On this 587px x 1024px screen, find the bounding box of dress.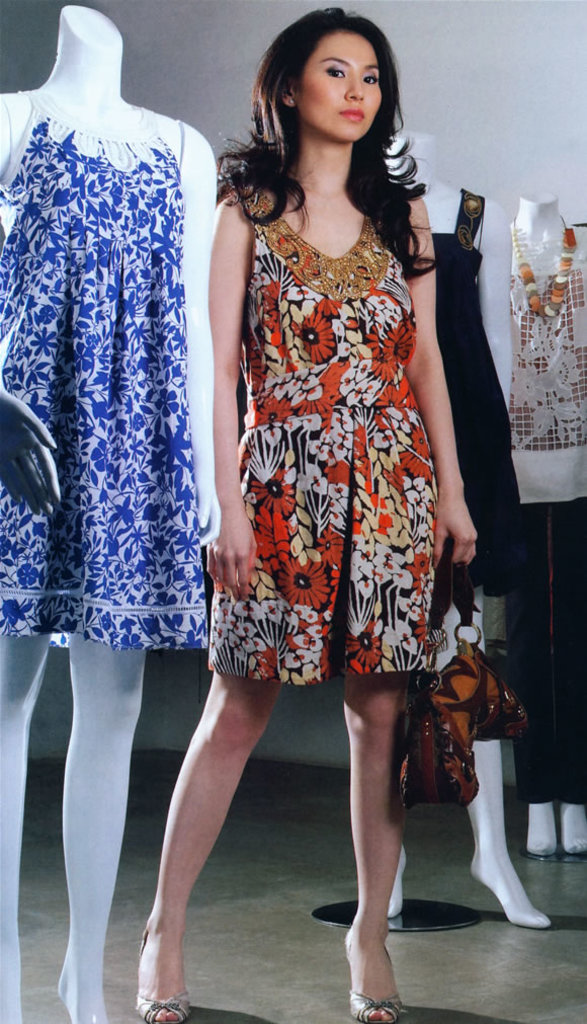
Bounding box: bbox=(207, 184, 438, 682).
